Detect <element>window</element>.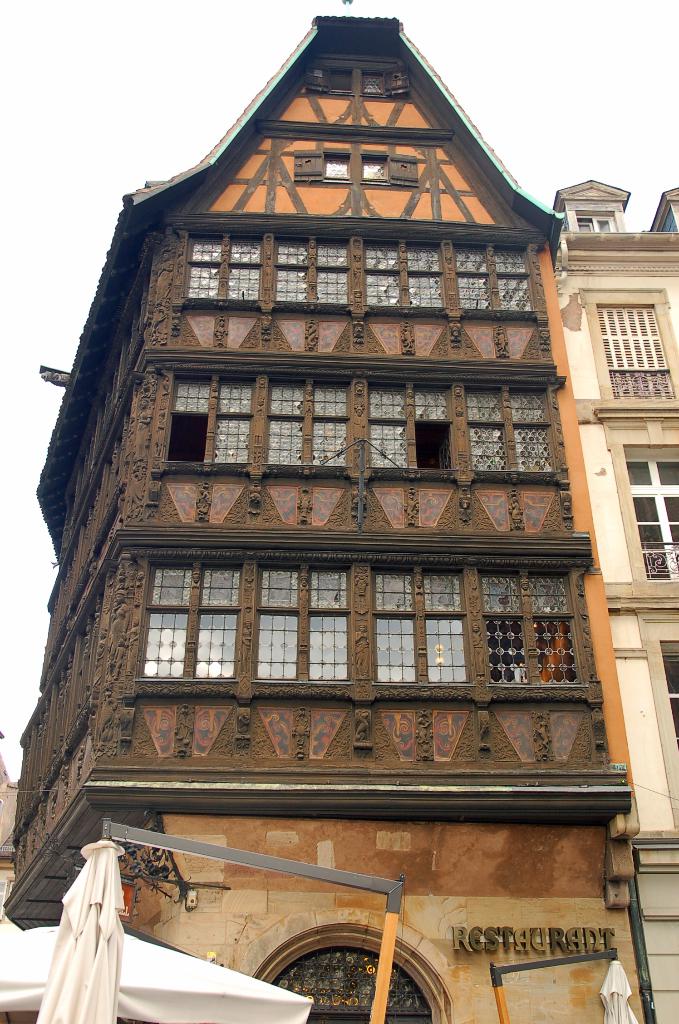
Detected at detection(265, 381, 349, 474).
